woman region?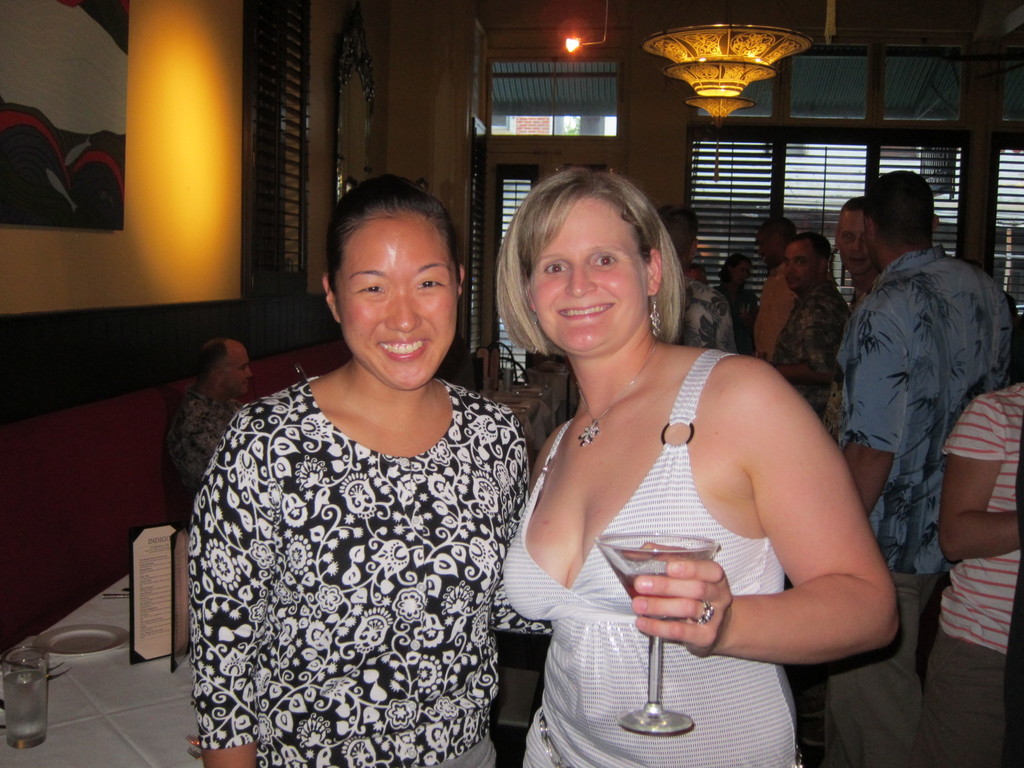
detection(489, 168, 904, 735)
